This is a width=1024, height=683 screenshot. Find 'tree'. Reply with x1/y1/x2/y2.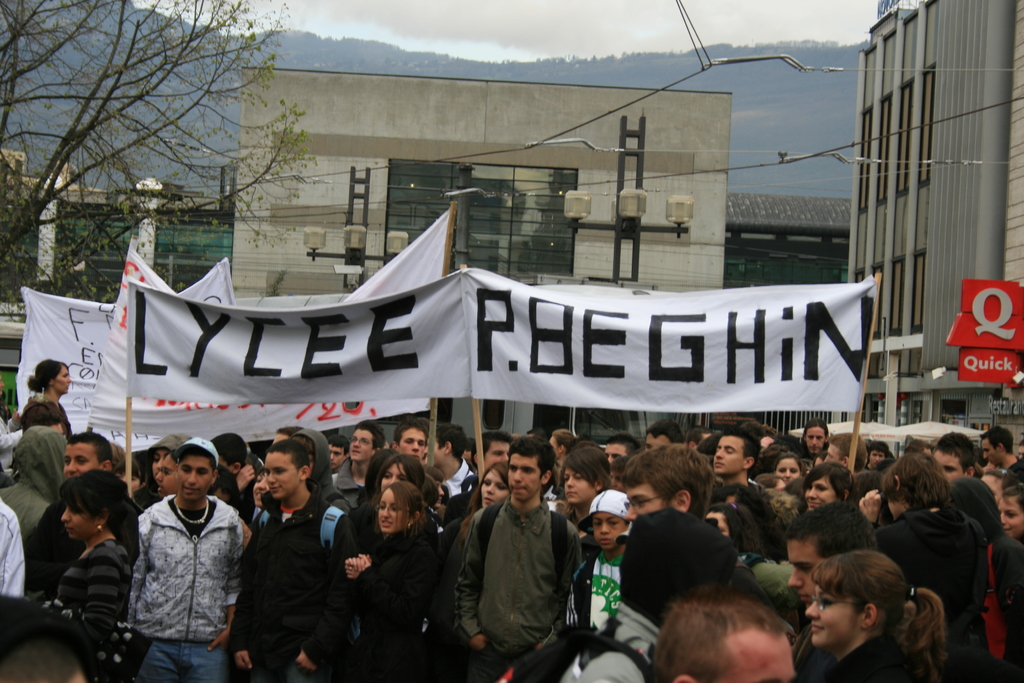
4/21/324/264.
